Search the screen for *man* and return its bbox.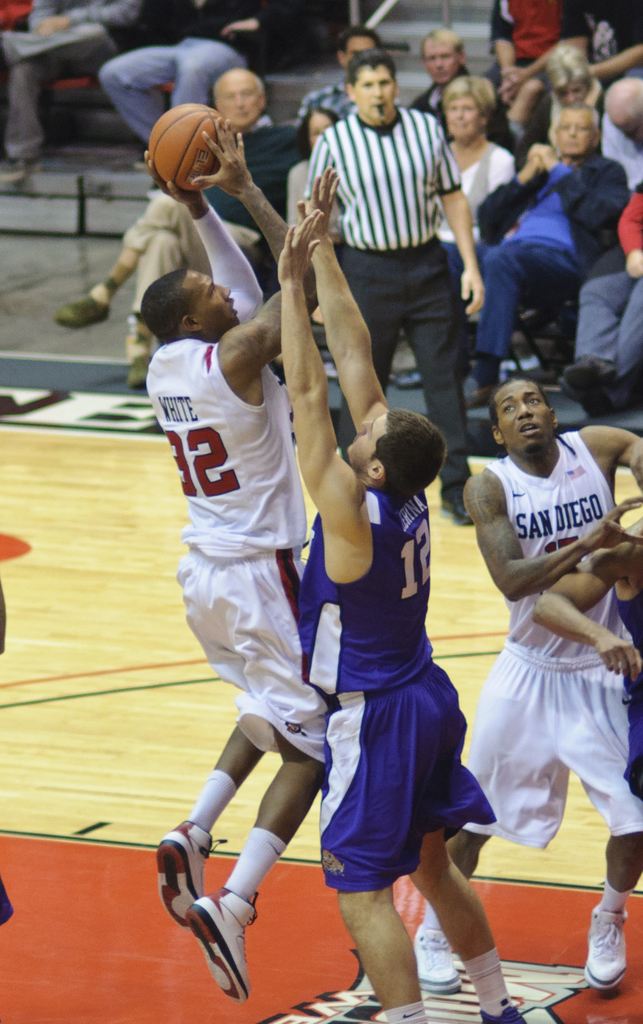
Found: (left=0, top=0, right=142, bottom=186).
